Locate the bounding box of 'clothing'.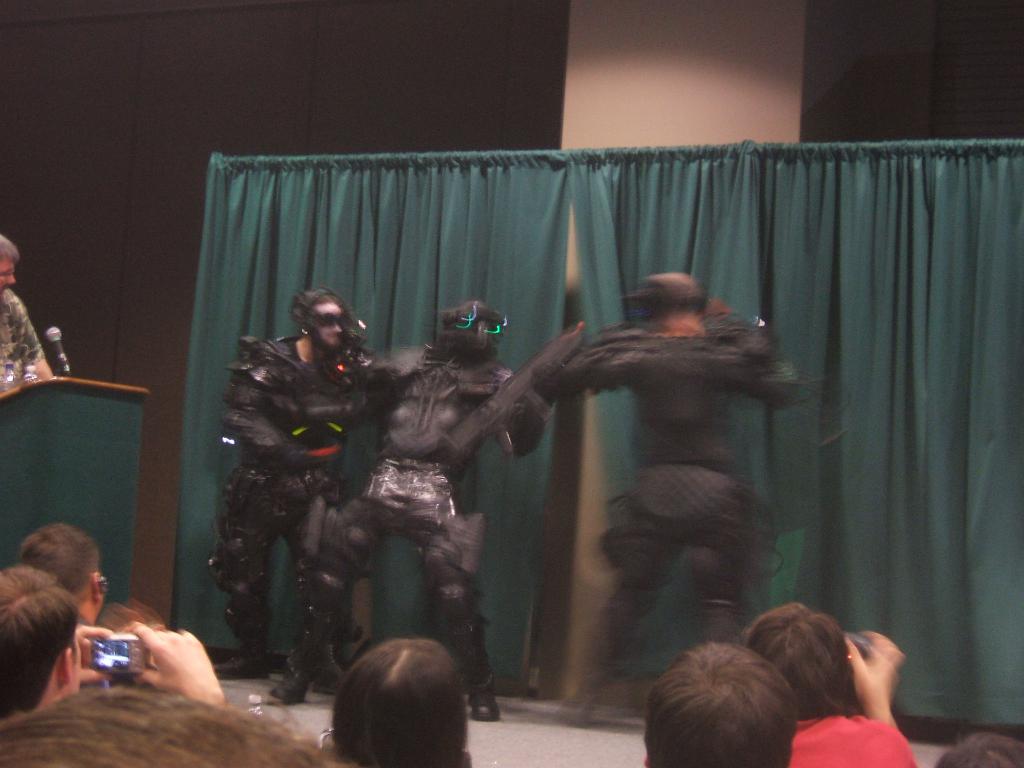
Bounding box: 543, 321, 797, 696.
